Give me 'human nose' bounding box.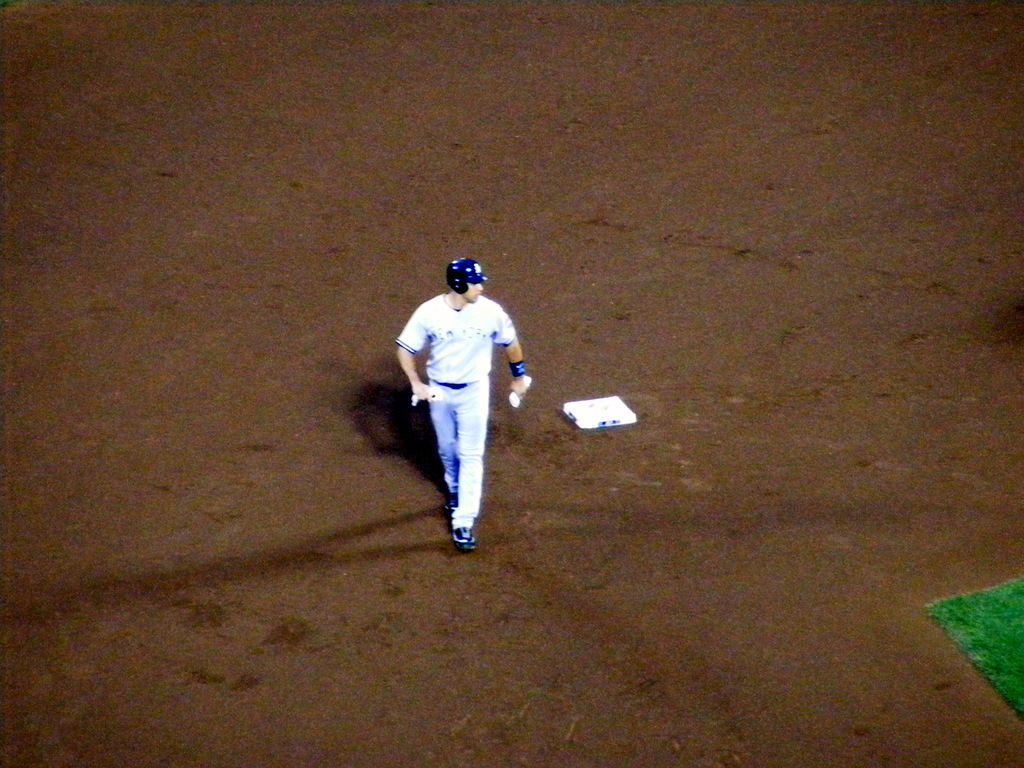
(left=475, top=282, right=484, bottom=294).
